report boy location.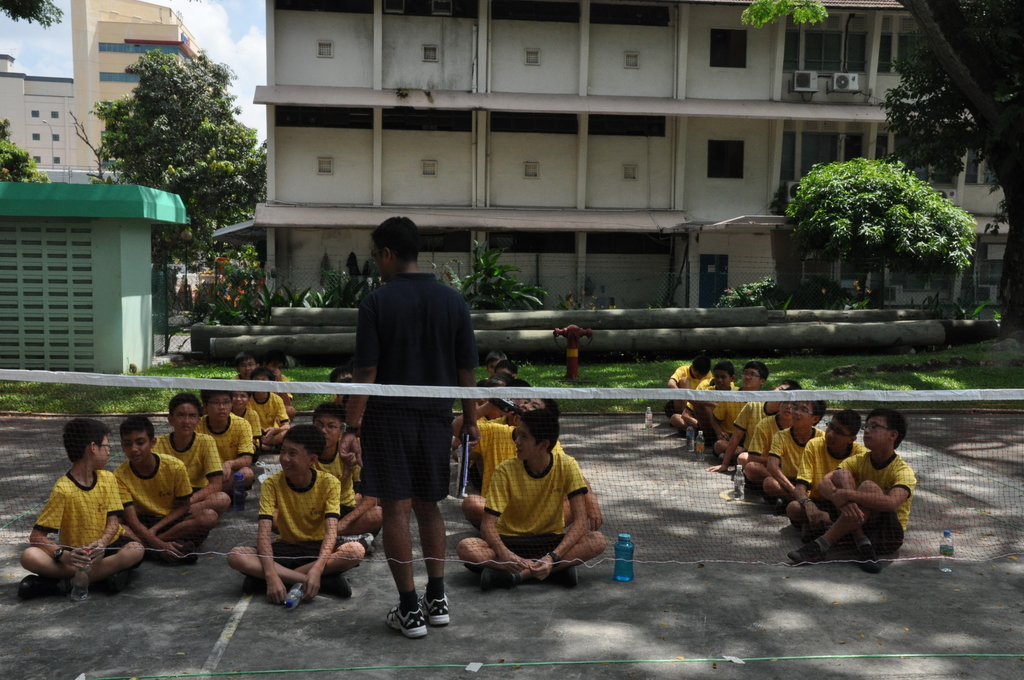
Report: {"x1": 660, "y1": 353, "x2": 719, "y2": 417}.
